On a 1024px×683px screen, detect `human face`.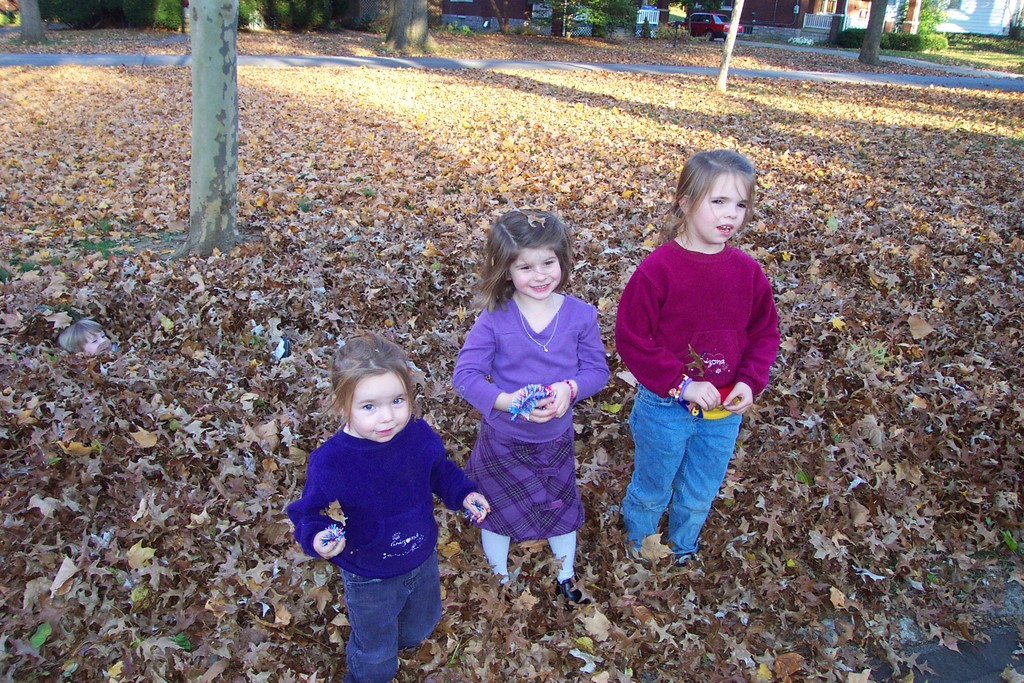
select_region(350, 377, 413, 439).
